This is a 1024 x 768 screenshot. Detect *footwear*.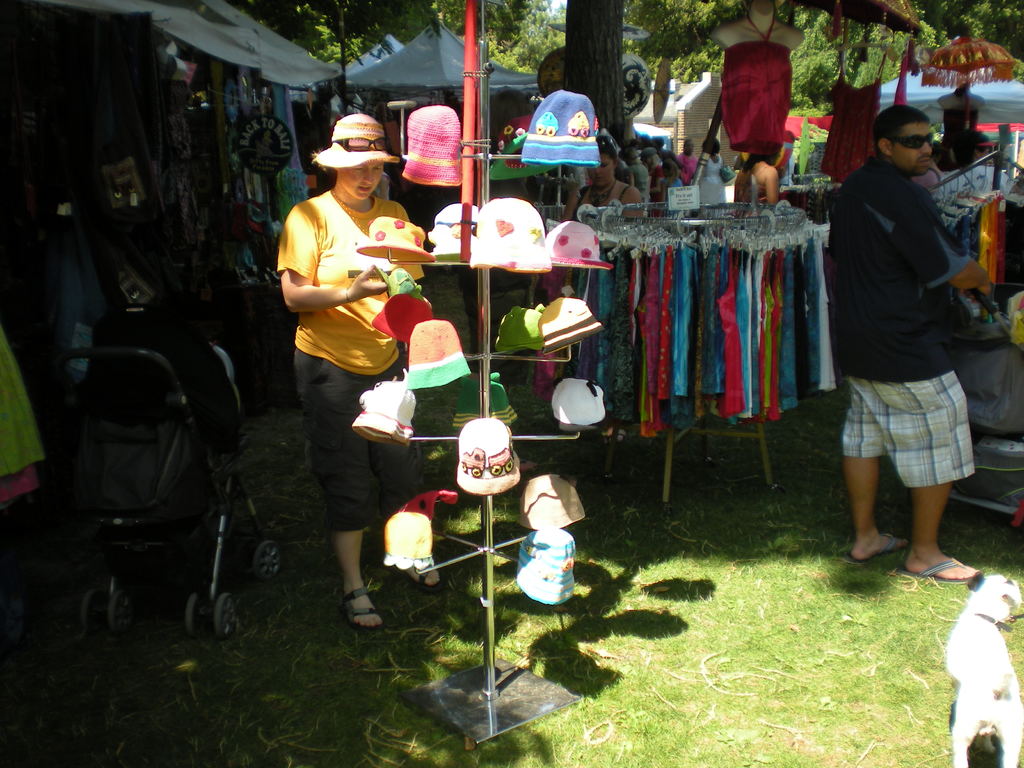
left=846, top=534, right=901, bottom=573.
